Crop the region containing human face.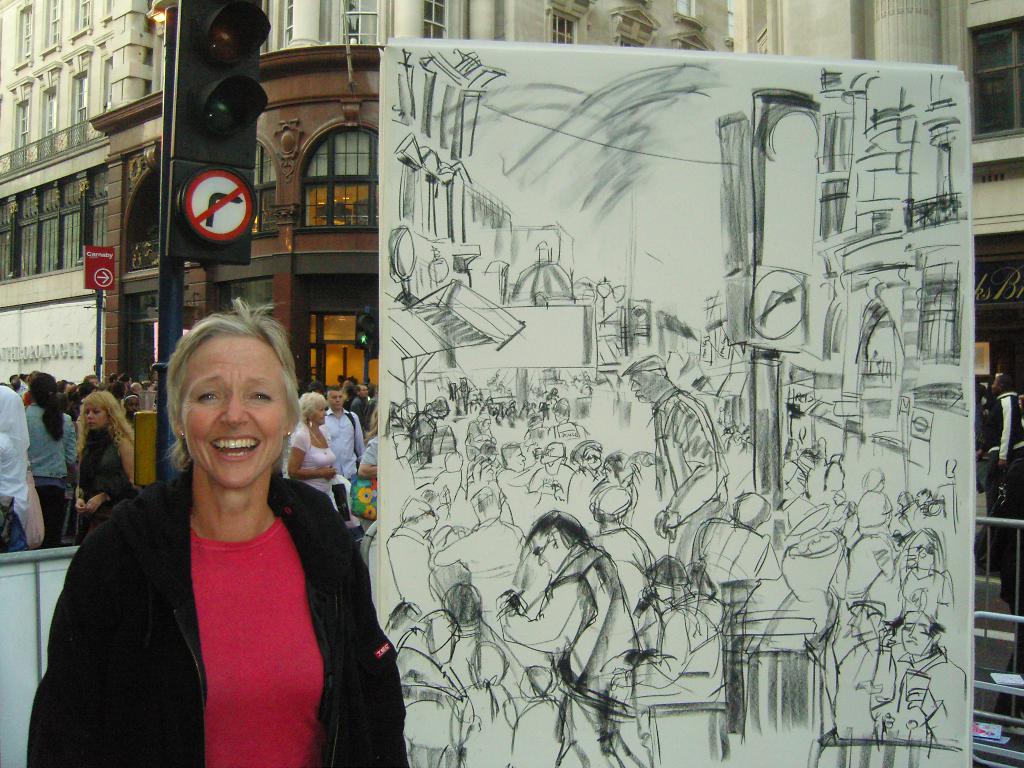
Crop region: bbox(627, 373, 659, 401).
